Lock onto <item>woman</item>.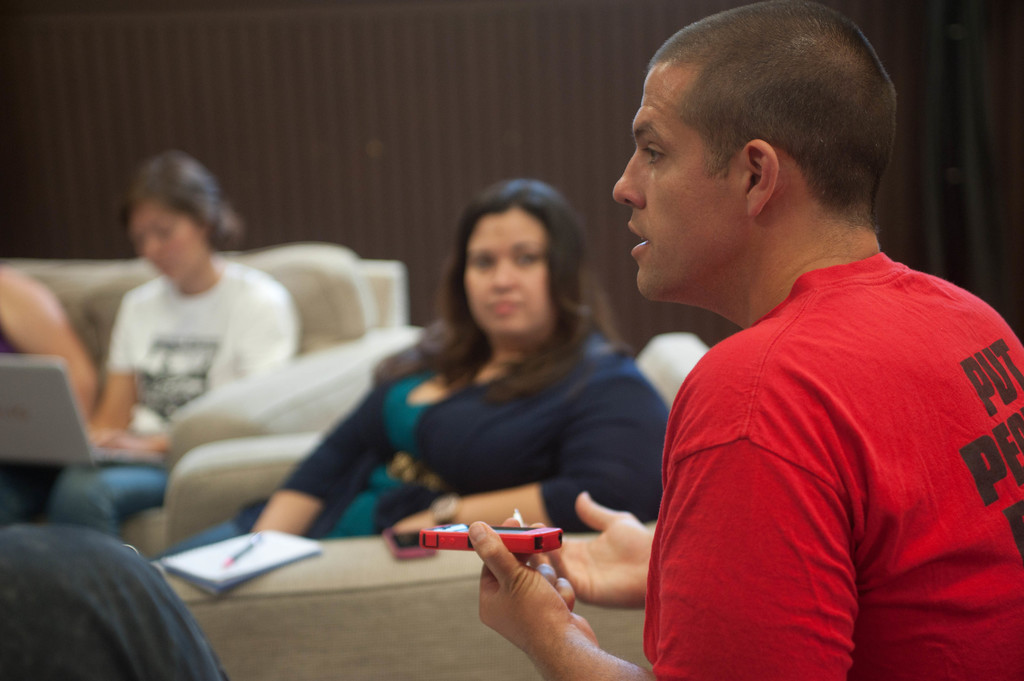
Locked: bbox=[224, 175, 673, 622].
